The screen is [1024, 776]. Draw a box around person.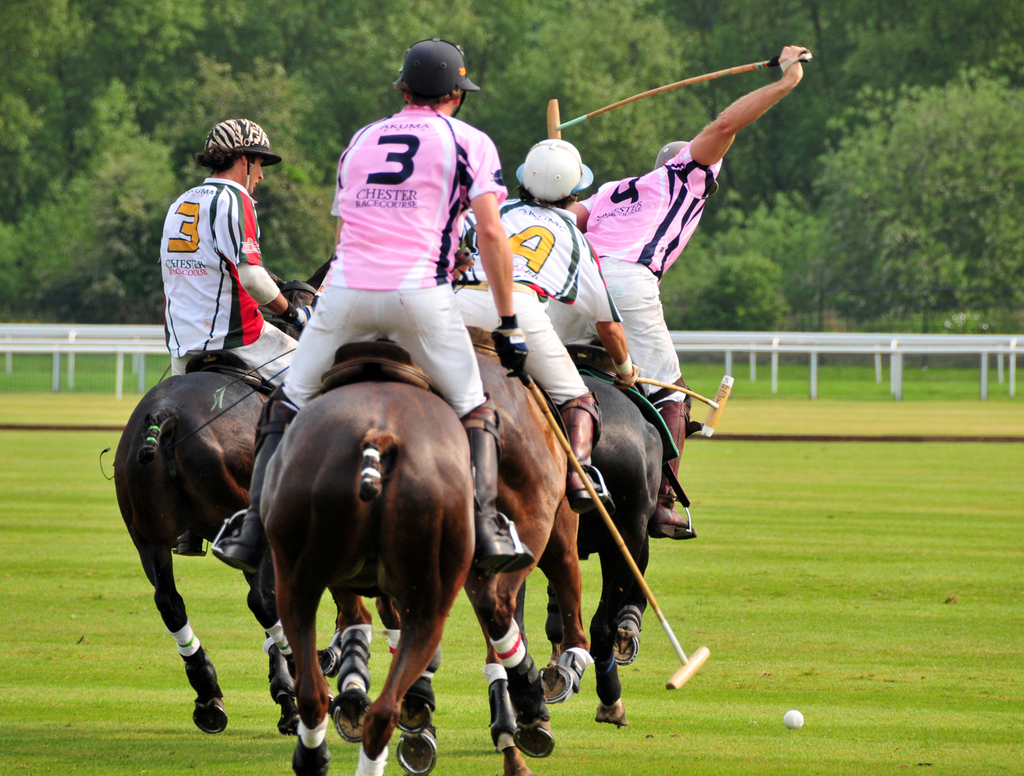
pyautogui.locateOnScreen(451, 140, 638, 511).
